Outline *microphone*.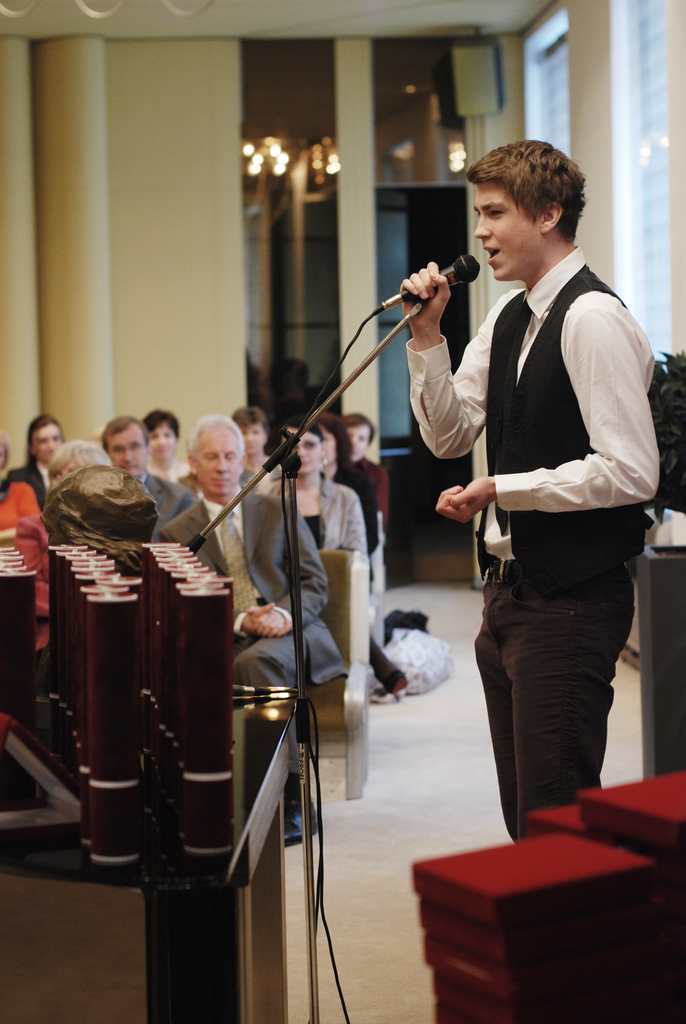
Outline: [377, 252, 479, 308].
